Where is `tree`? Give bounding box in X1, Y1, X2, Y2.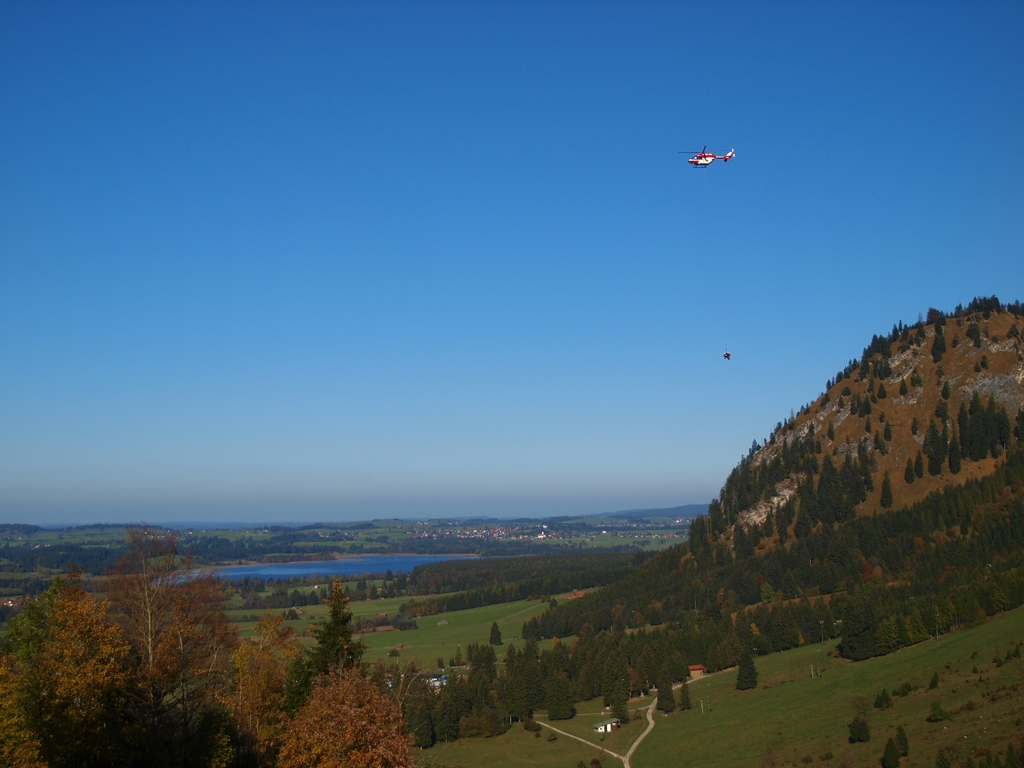
490, 621, 499, 643.
